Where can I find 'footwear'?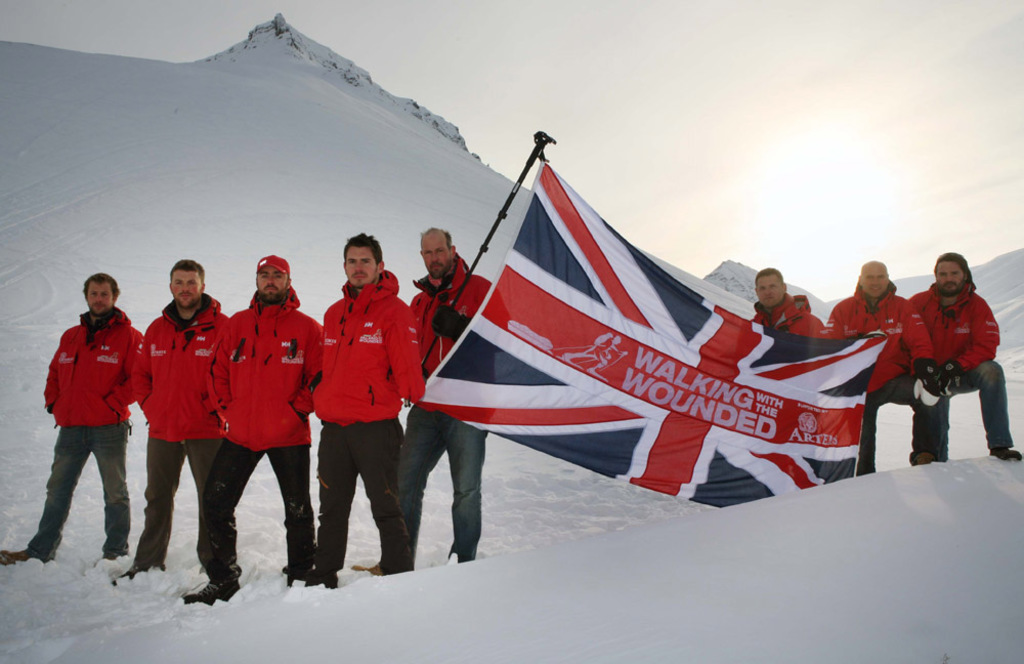
You can find it at 347/562/385/580.
